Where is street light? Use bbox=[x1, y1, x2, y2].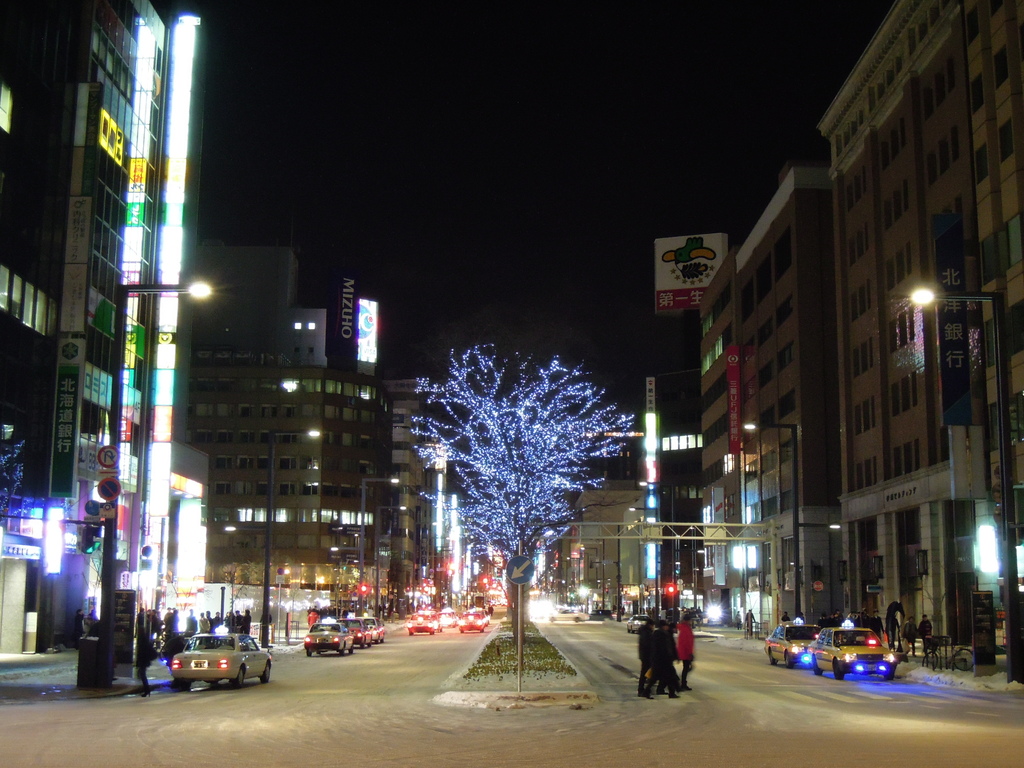
bbox=[740, 419, 796, 621].
